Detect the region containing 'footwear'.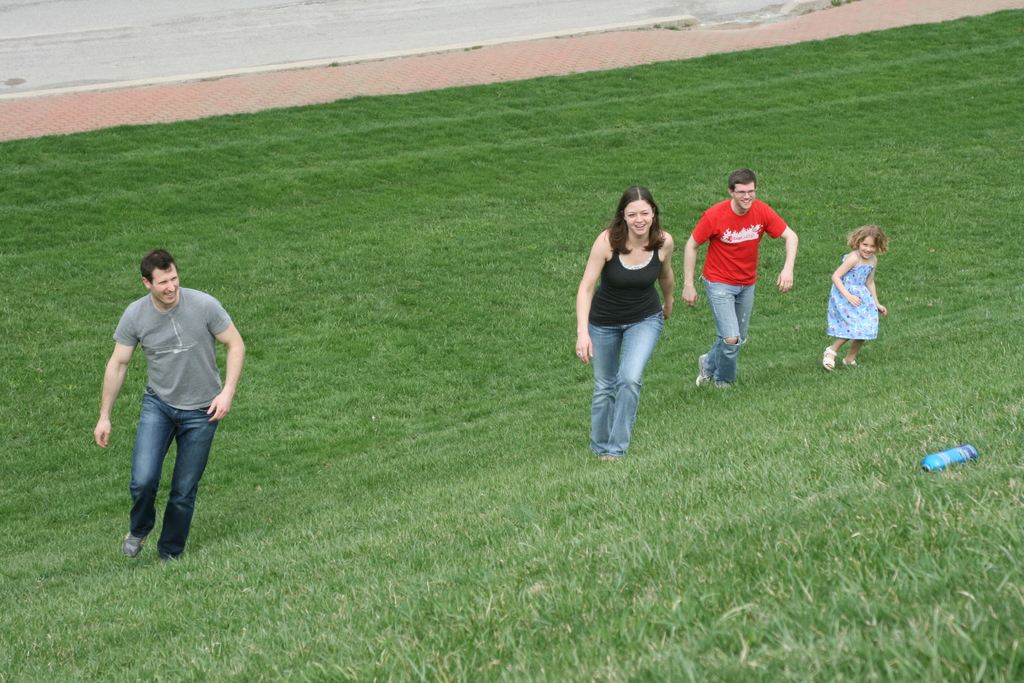
[left=822, top=348, right=836, bottom=370].
